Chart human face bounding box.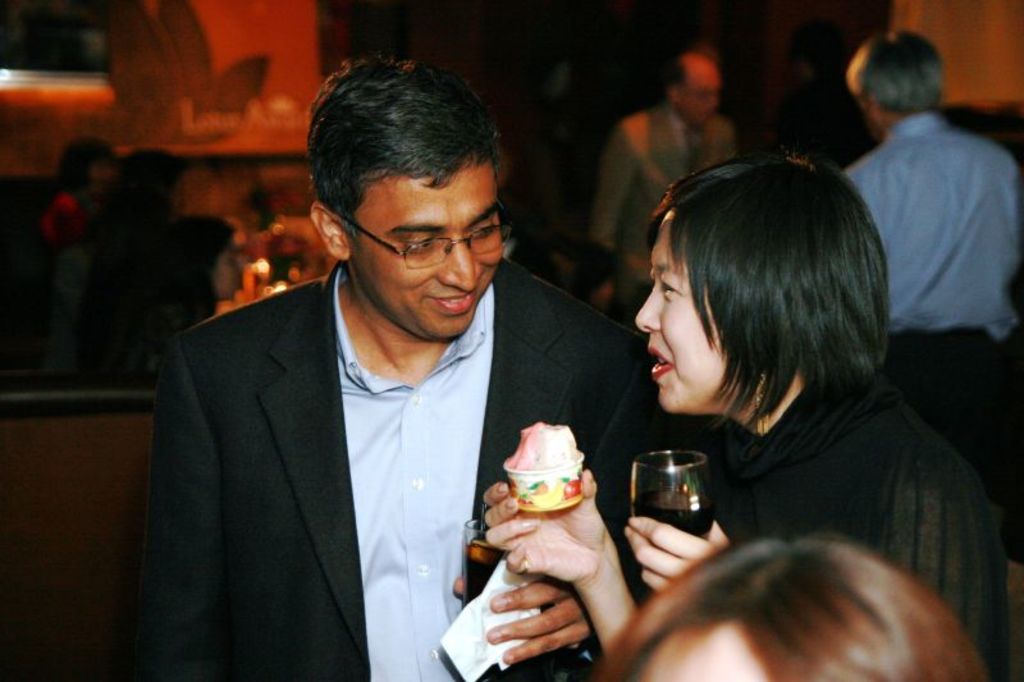
Charted: bbox(349, 178, 517, 339).
